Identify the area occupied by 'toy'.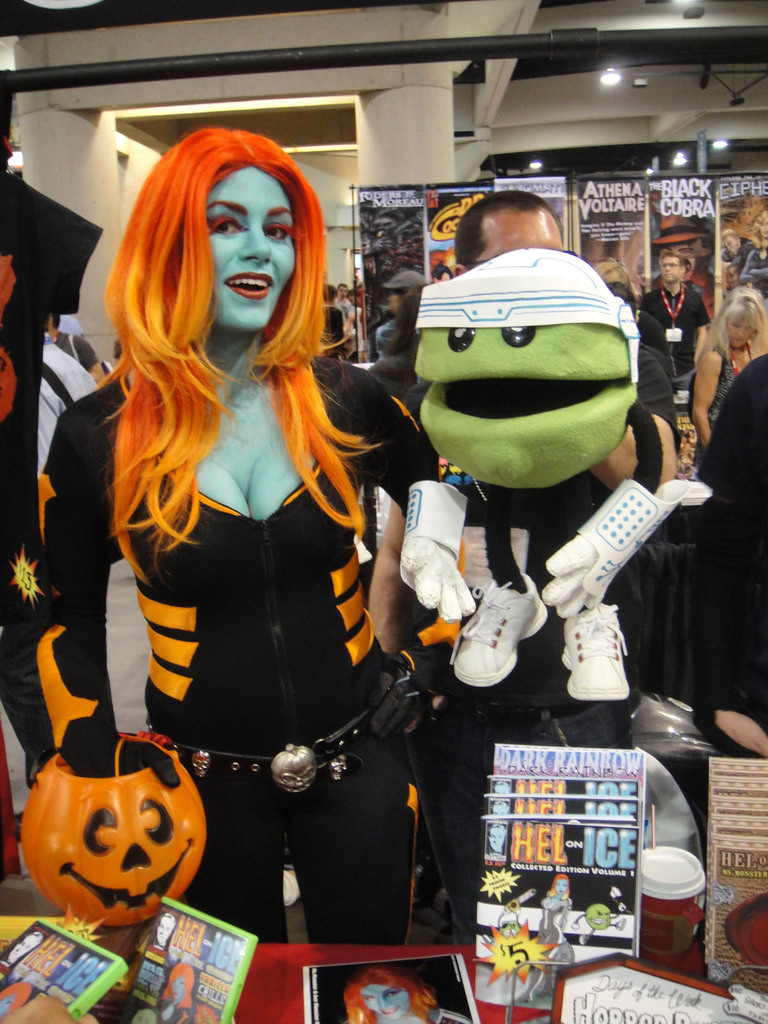
Area: region(8, 932, 41, 963).
